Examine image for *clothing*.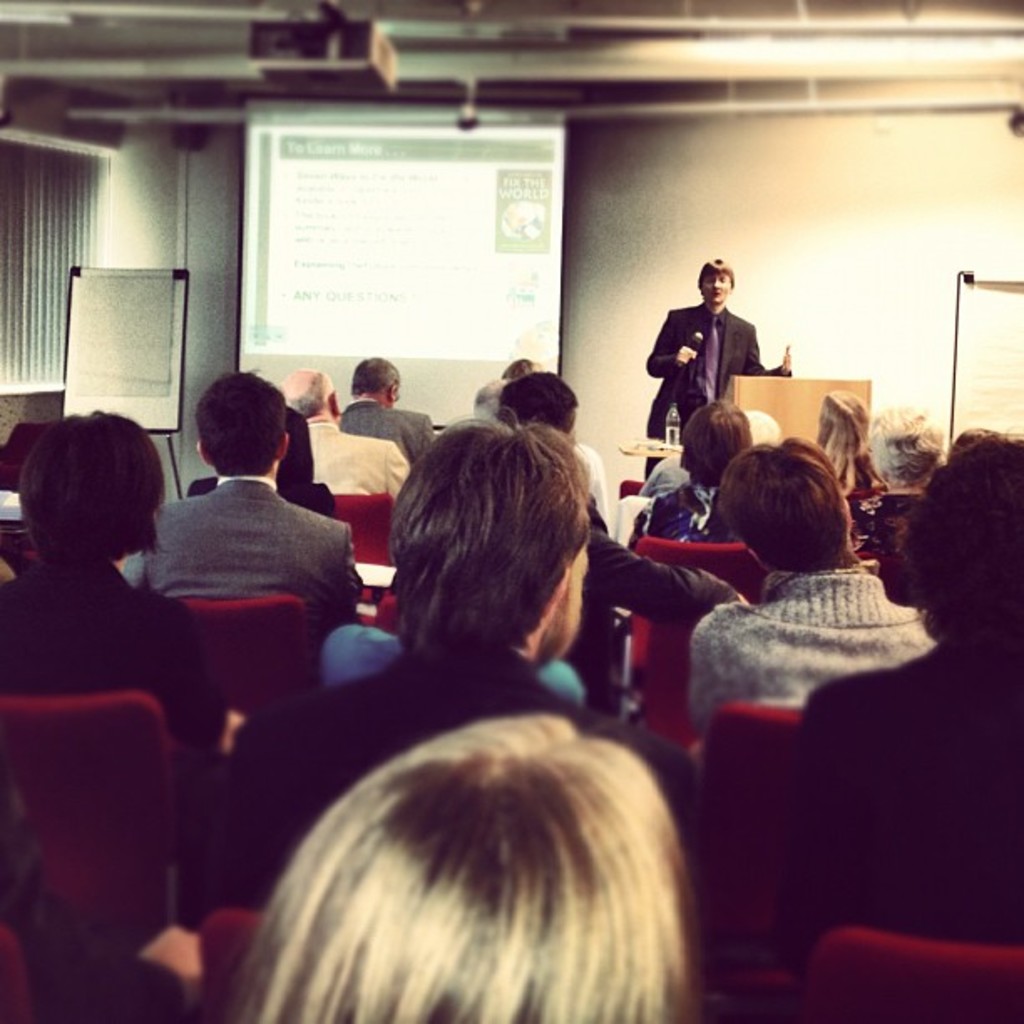
Examination result: x1=643 y1=489 x2=731 y2=534.
